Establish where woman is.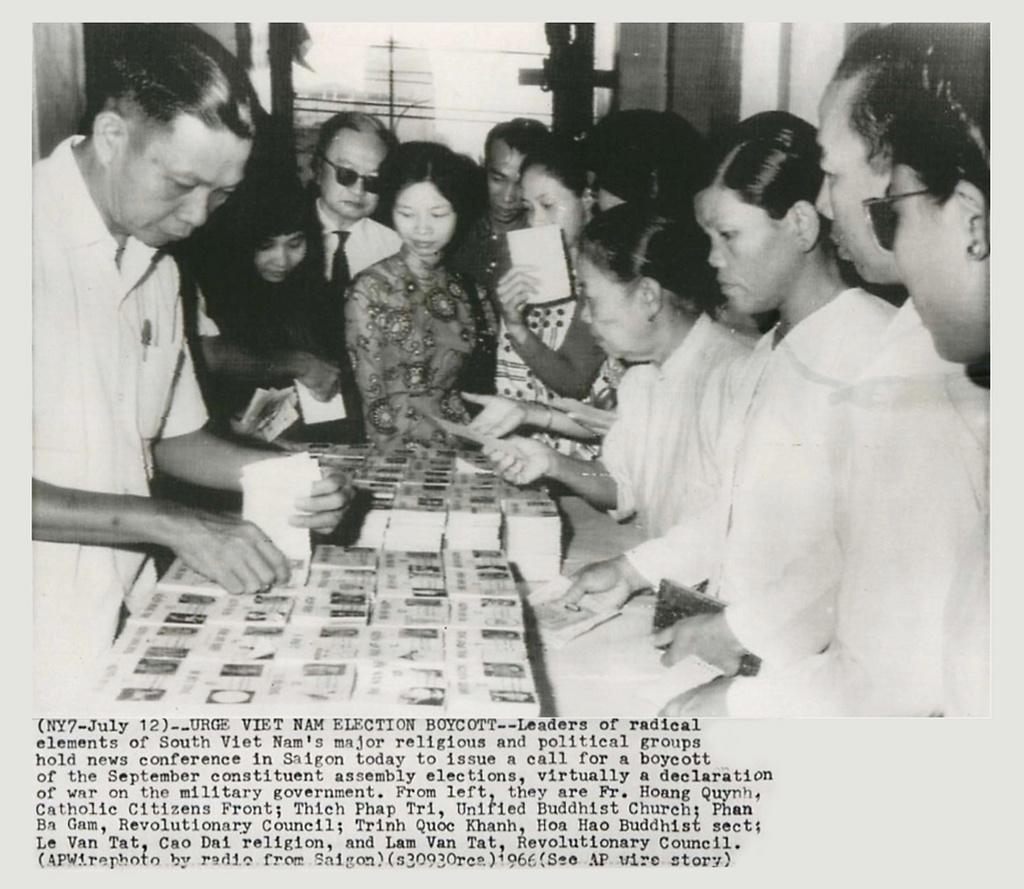
Established at l=558, t=109, r=895, b=682.
